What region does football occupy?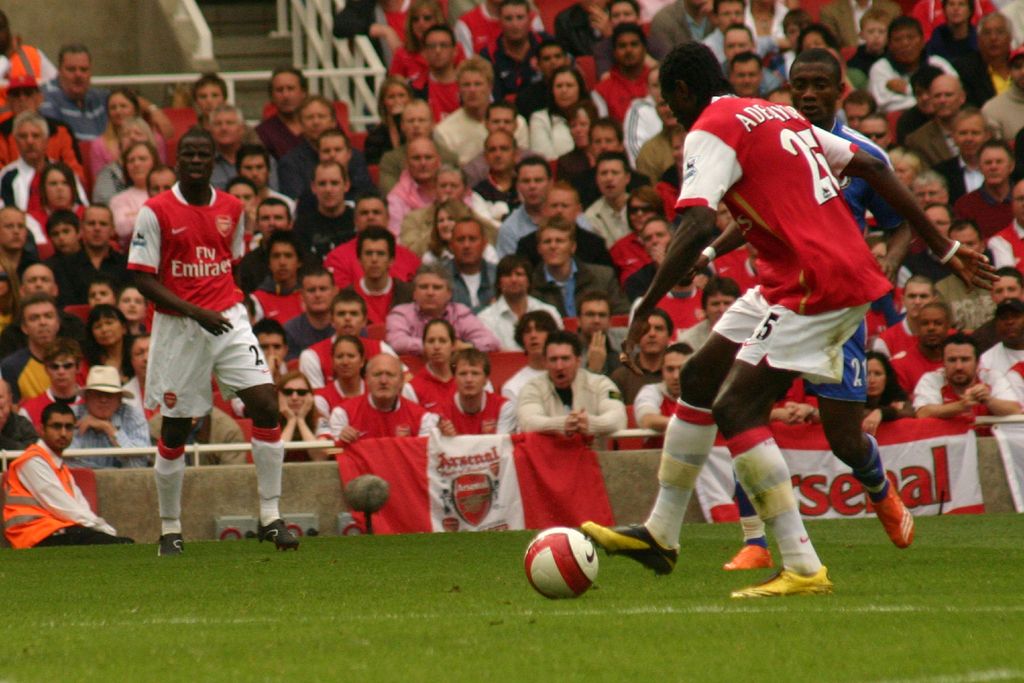
518/528/599/600.
